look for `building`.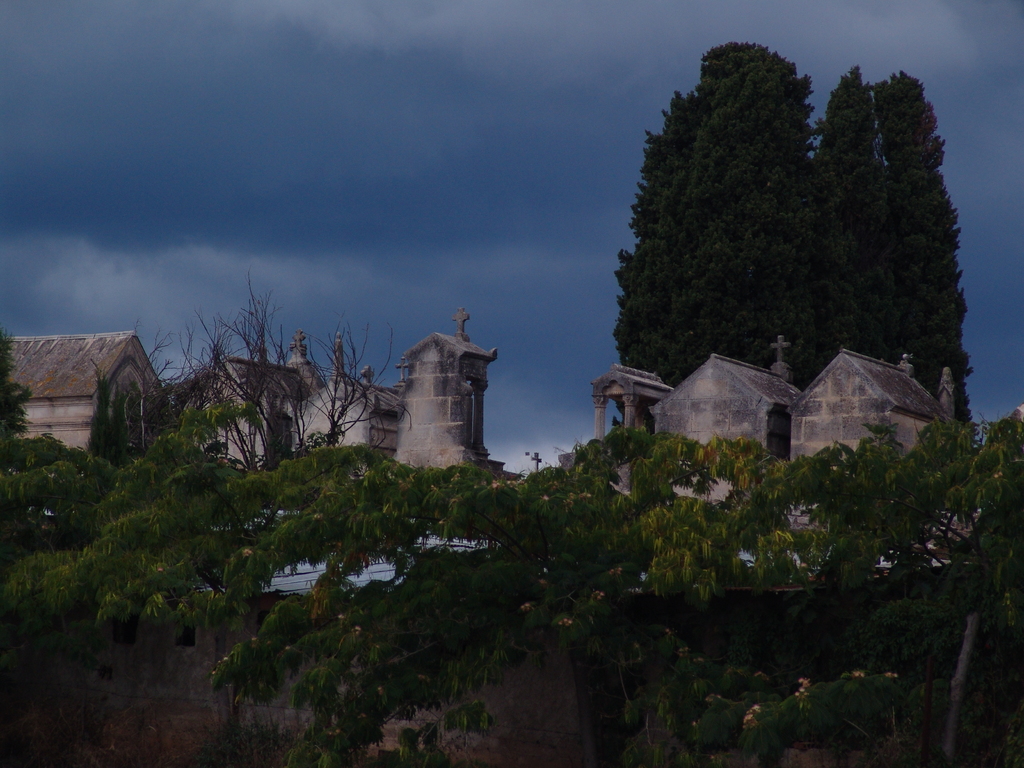
Found: left=206, top=306, right=508, bottom=474.
